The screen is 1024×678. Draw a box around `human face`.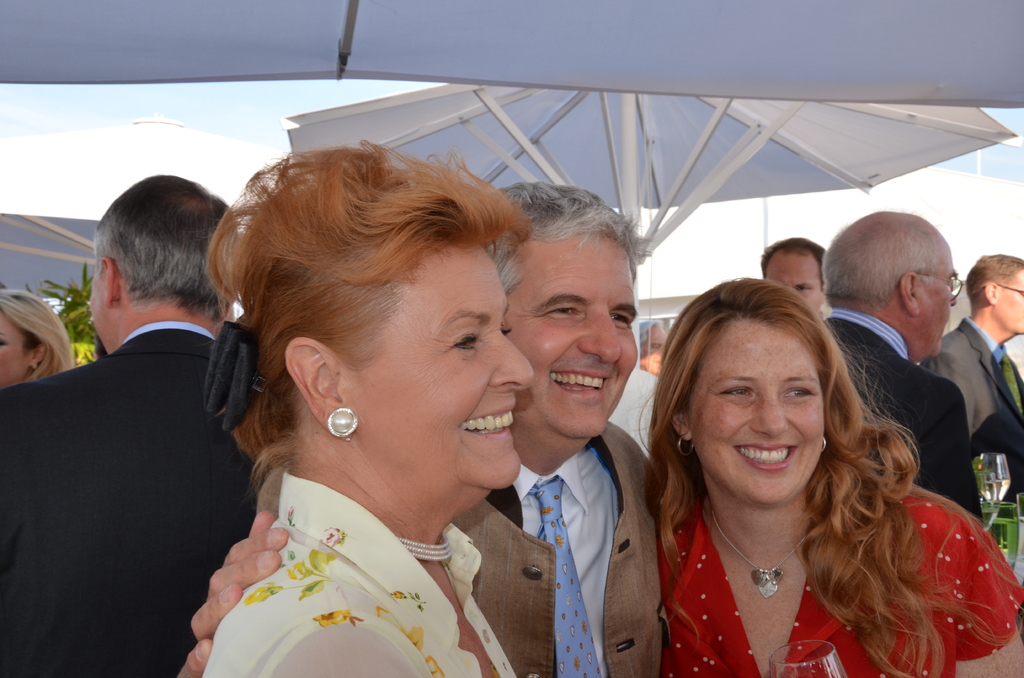
(506, 237, 644, 441).
